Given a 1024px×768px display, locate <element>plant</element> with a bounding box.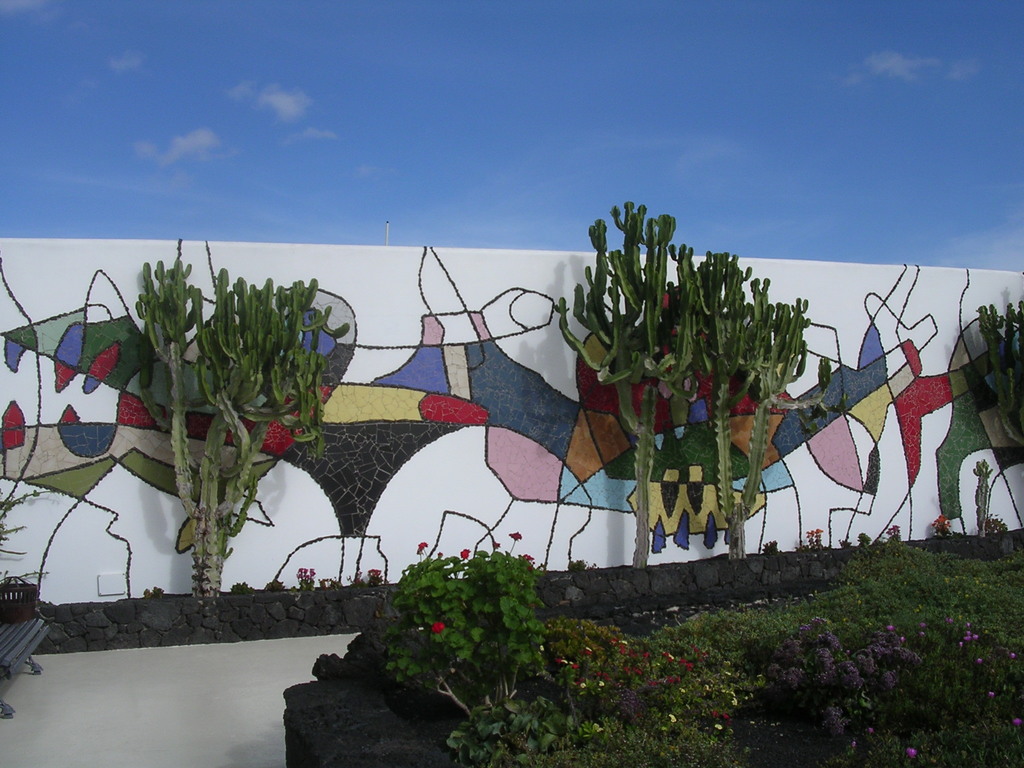
Located: (left=442, top=616, right=738, bottom=767).
